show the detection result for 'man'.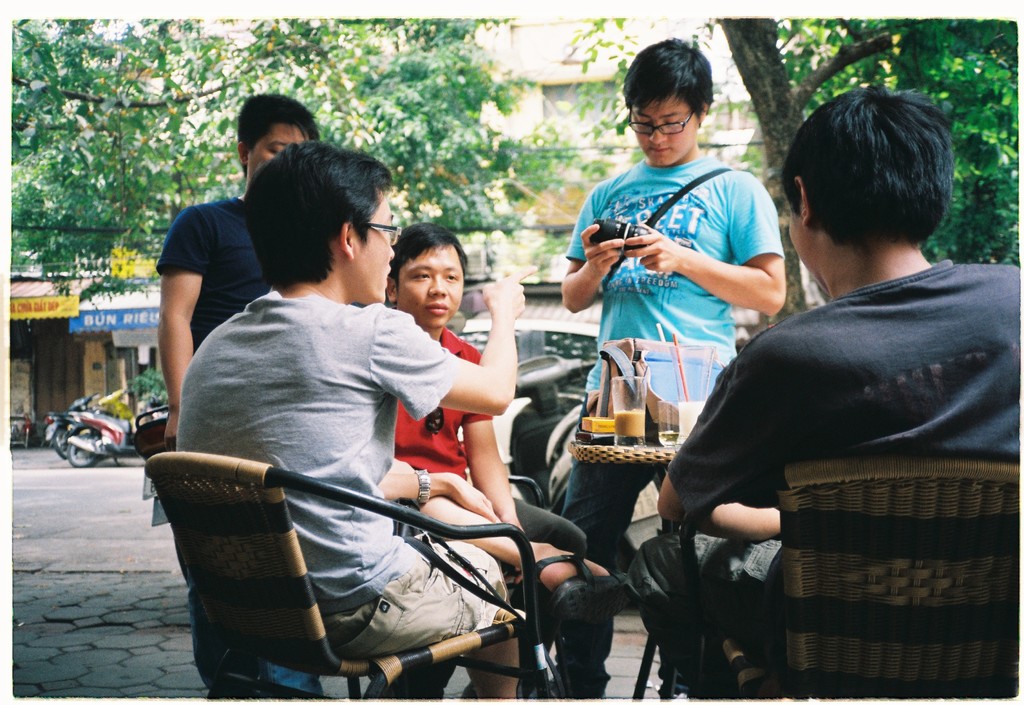
(179,137,627,702).
